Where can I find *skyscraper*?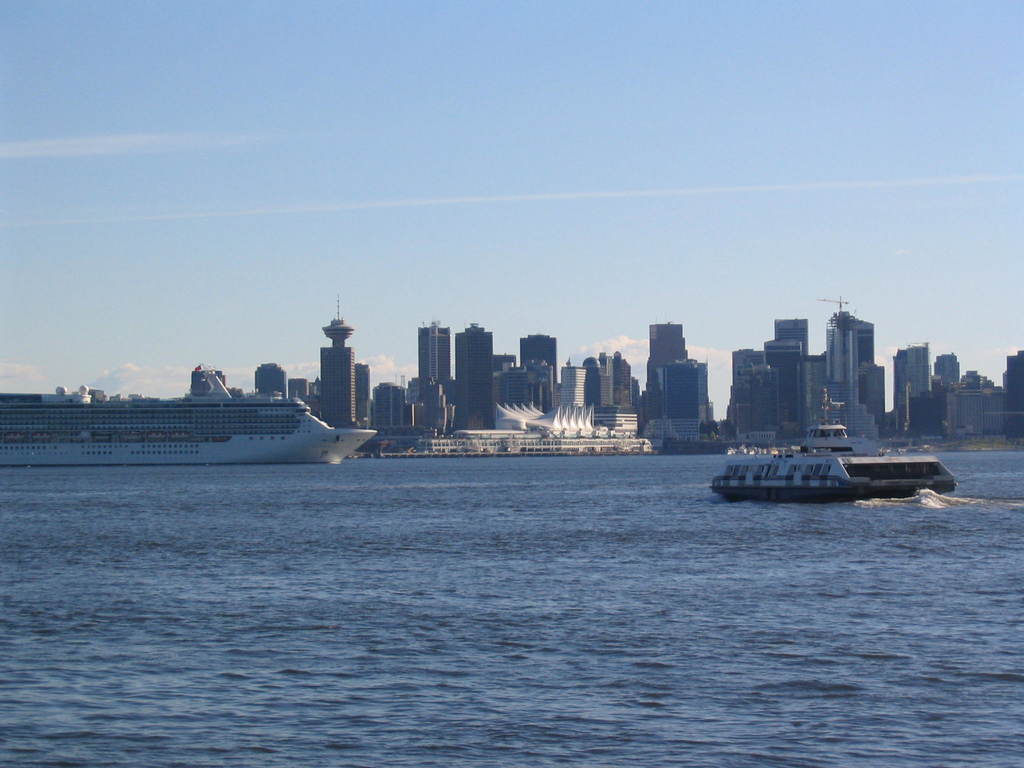
You can find it at <box>658,356,709,437</box>.
